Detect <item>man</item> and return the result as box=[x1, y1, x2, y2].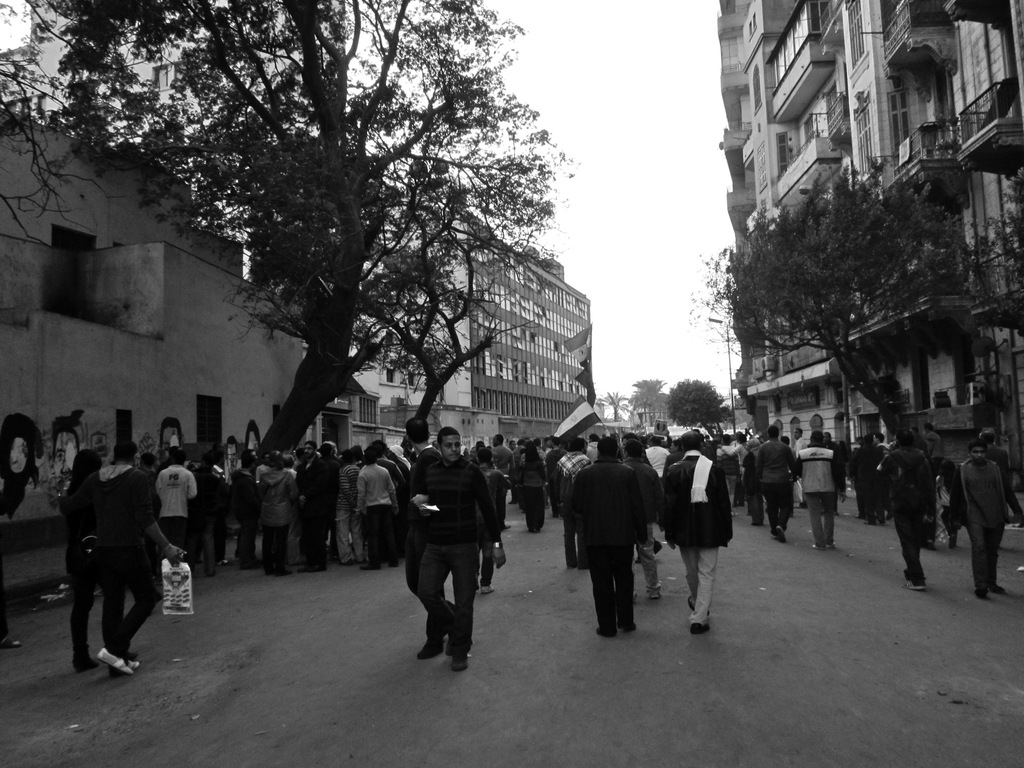
box=[794, 431, 843, 550].
